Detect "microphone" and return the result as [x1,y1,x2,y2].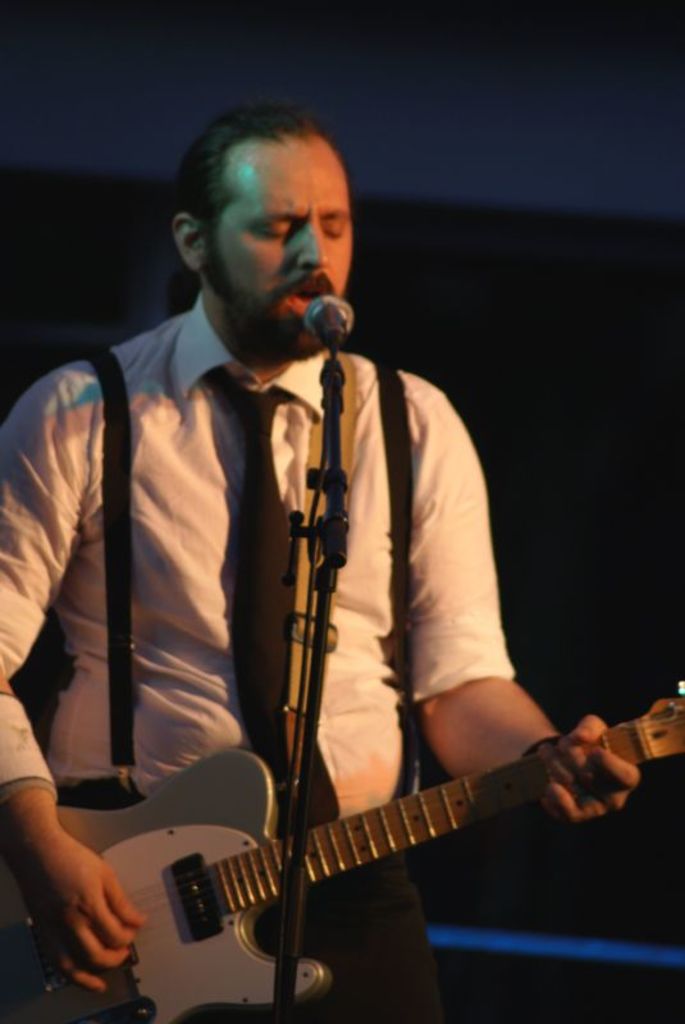
[303,292,356,342].
